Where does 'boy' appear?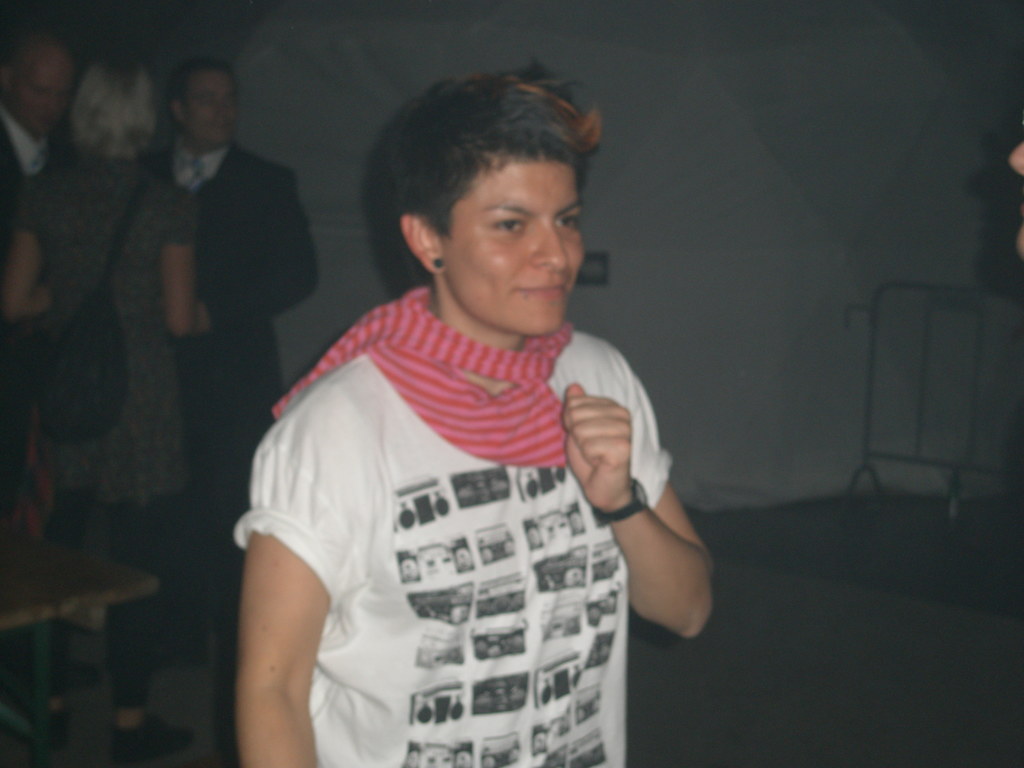
Appears at box=[283, 64, 686, 746].
